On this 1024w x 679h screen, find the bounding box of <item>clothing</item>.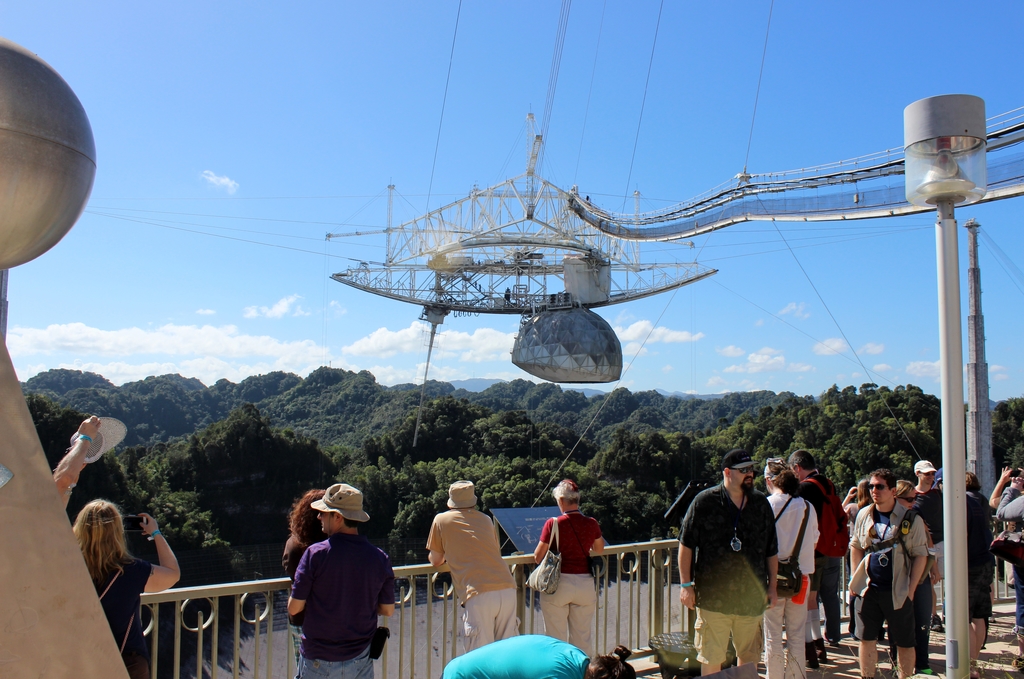
Bounding box: (801,471,849,649).
